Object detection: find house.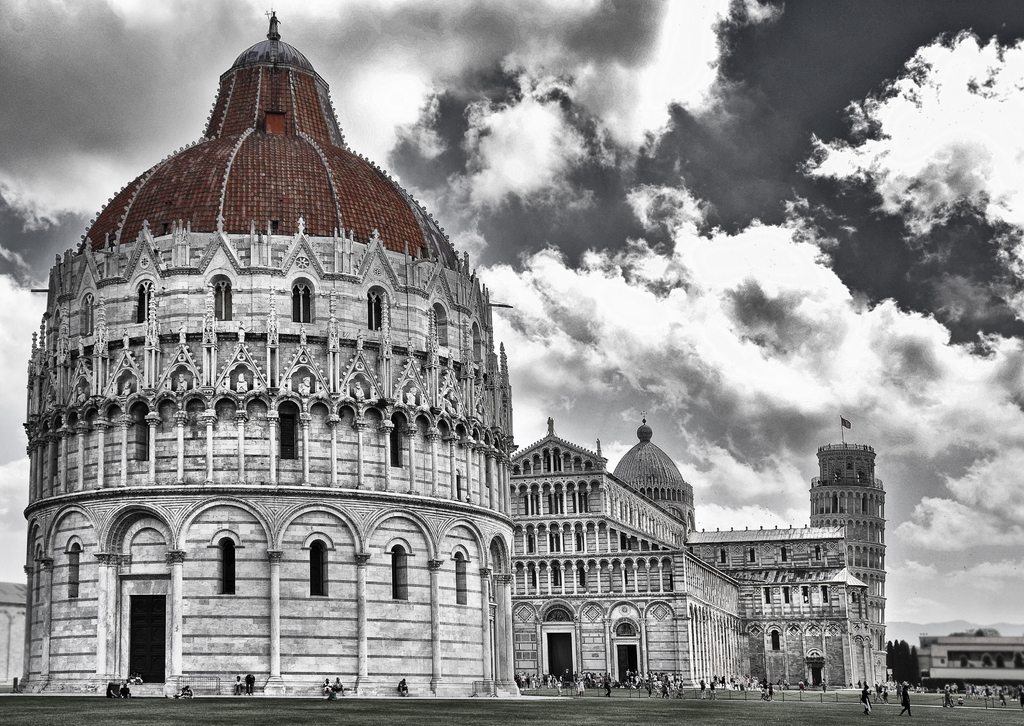
x1=920, y1=632, x2=1023, y2=688.
